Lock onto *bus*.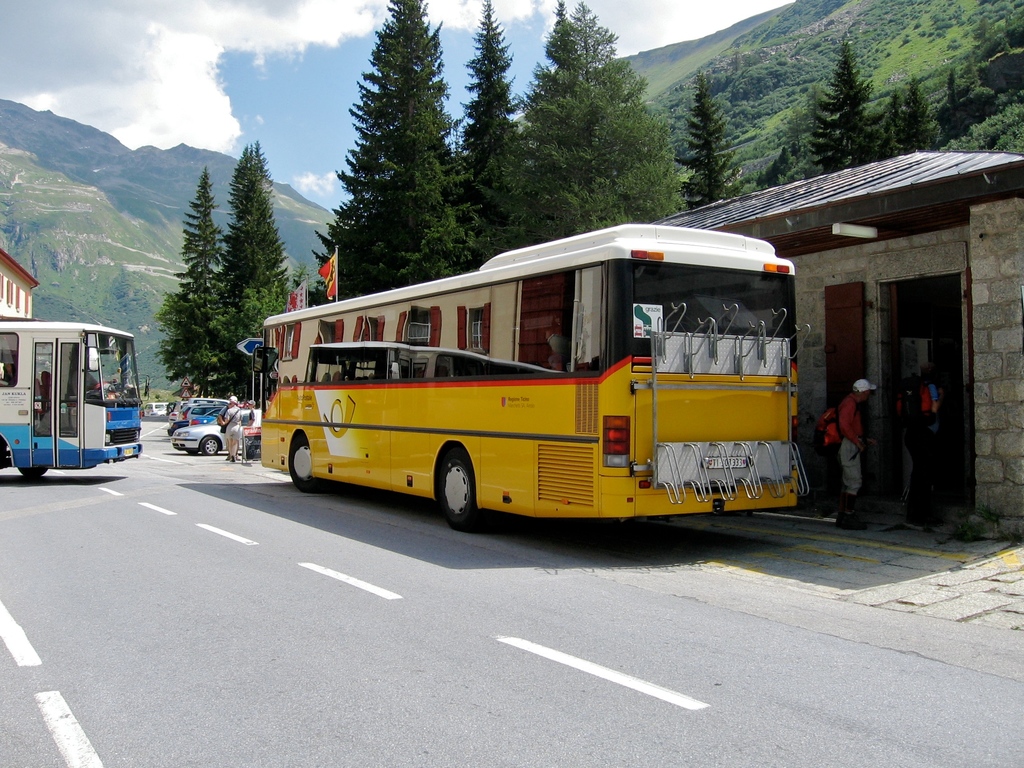
Locked: pyautogui.locateOnScreen(255, 220, 816, 531).
